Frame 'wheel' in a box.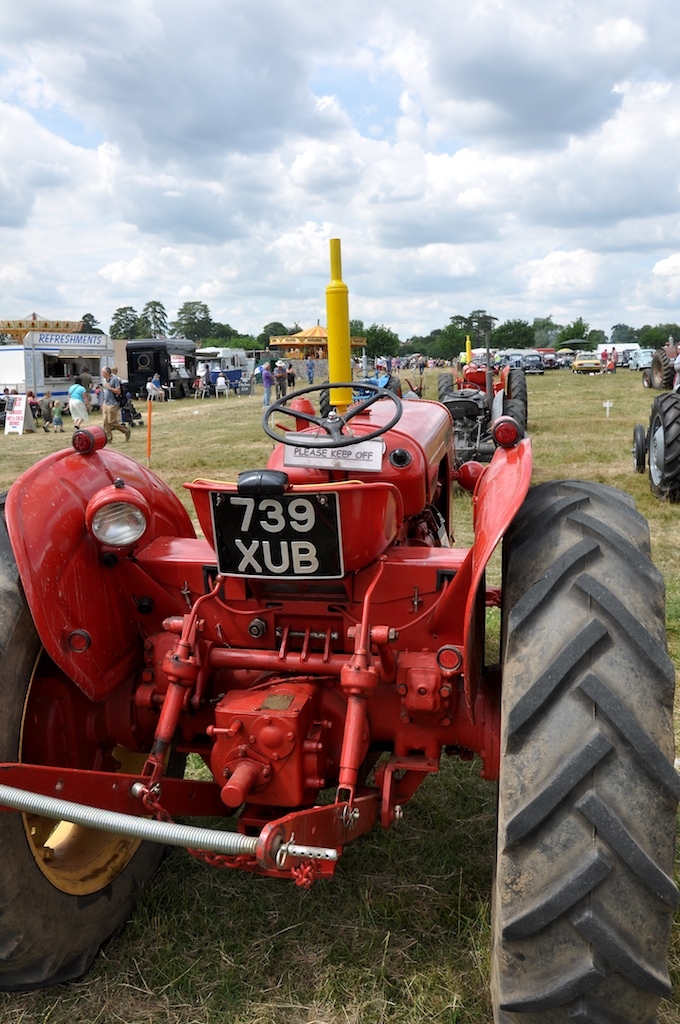
{"left": 638, "top": 365, "right": 652, "bottom": 386}.
